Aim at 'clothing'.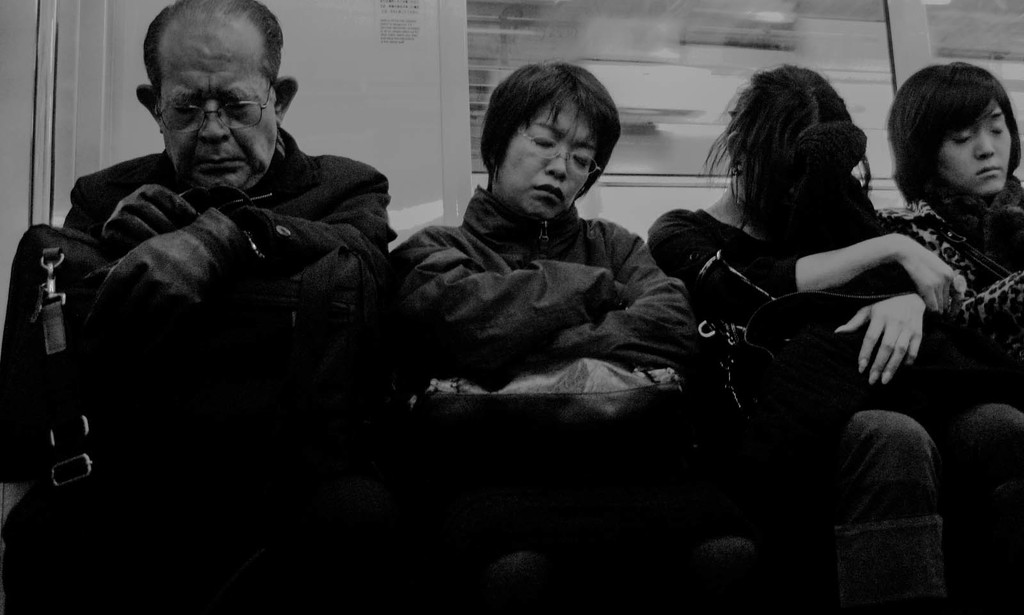
Aimed at bbox=[370, 123, 724, 446].
